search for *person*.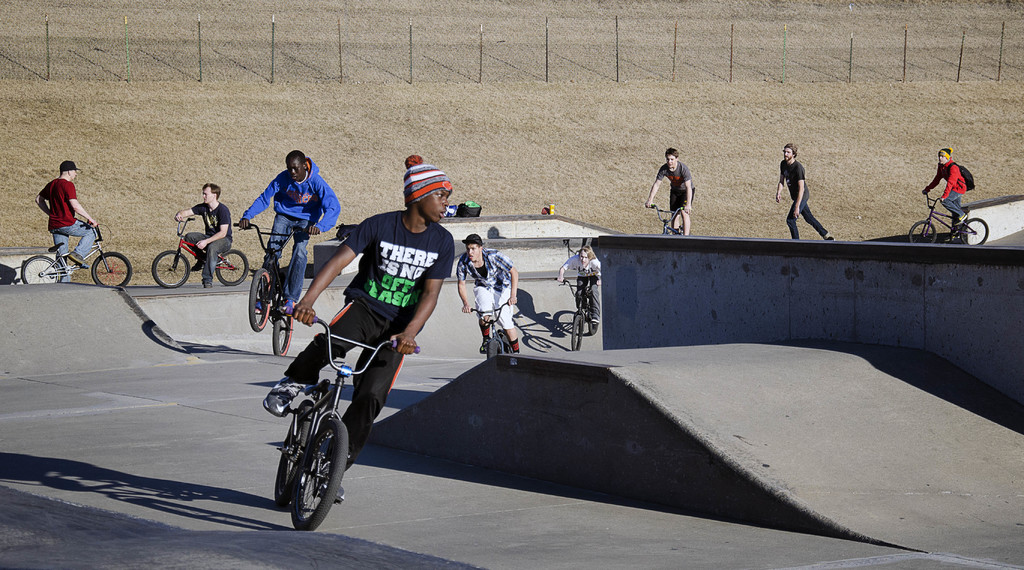
Found at detection(265, 153, 455, 504).
